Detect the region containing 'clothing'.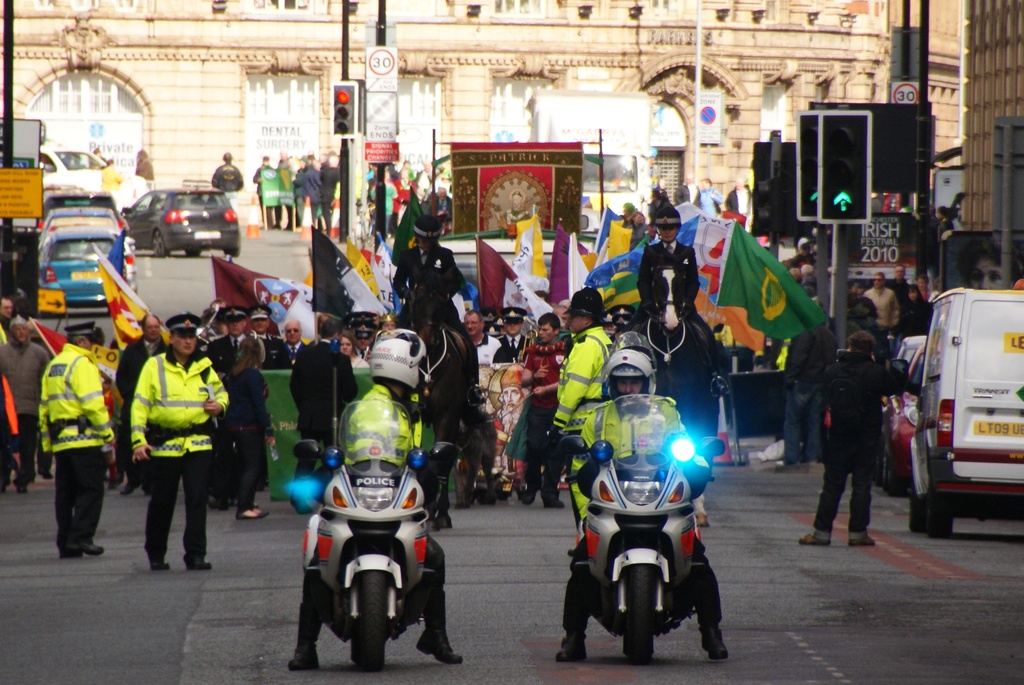
{"left": 477, "top": 336, "right": 492, "bottom": 360}.
